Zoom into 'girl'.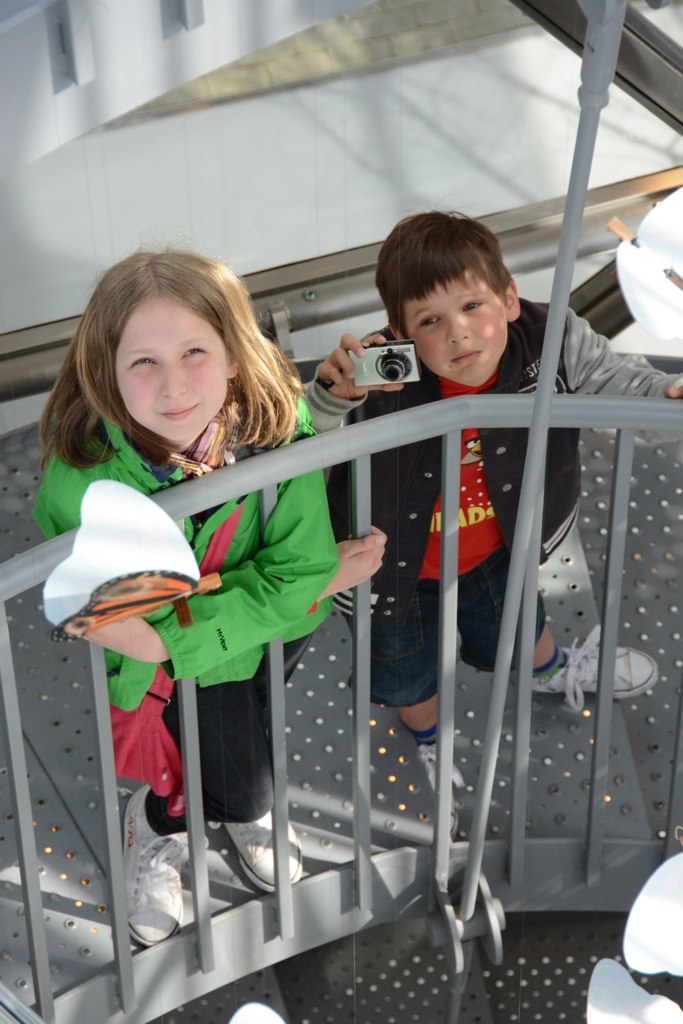
Zoom target: [38,253,385,942].
